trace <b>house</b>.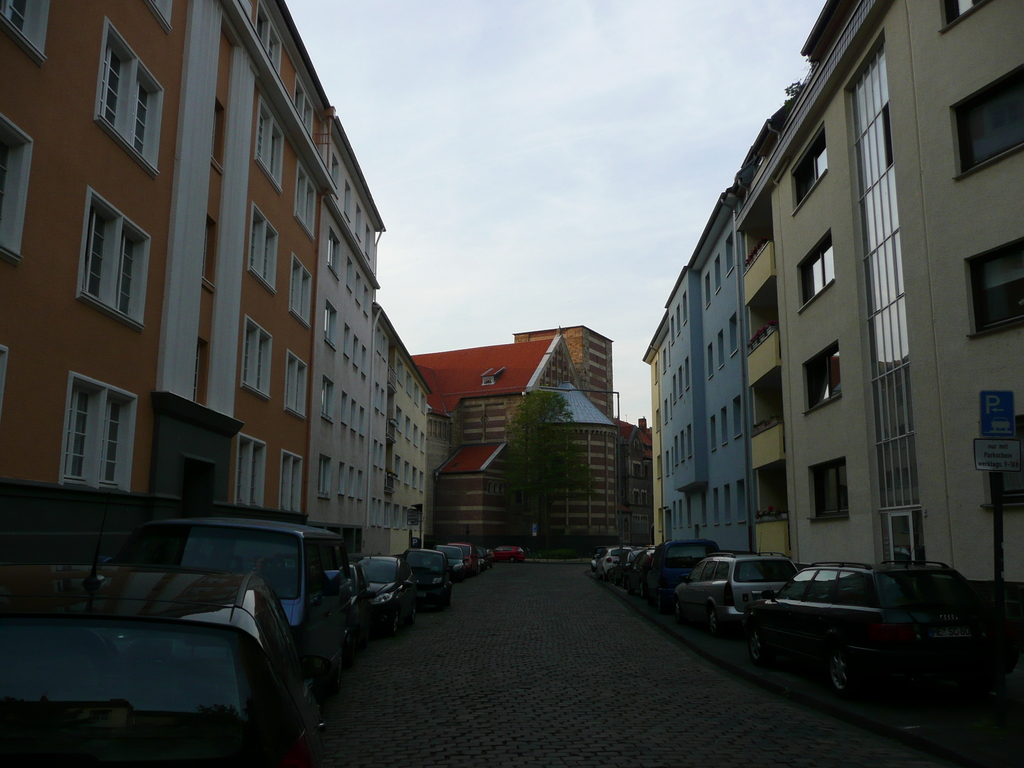
Traced to rect(642, 177, 761, 560).
